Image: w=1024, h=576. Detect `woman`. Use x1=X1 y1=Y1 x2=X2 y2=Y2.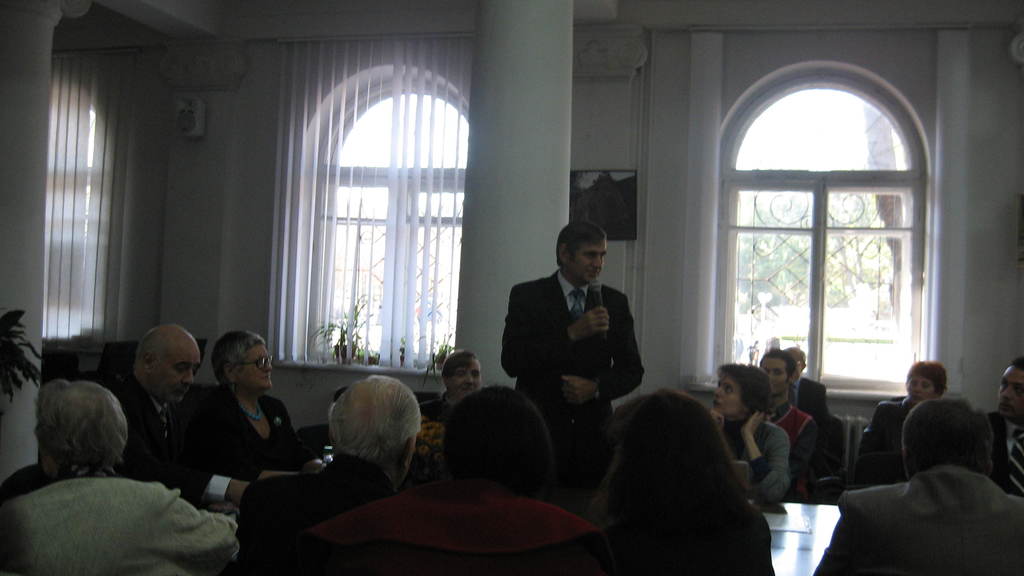
x1=559 y1=382 x2=780 y2=575.
